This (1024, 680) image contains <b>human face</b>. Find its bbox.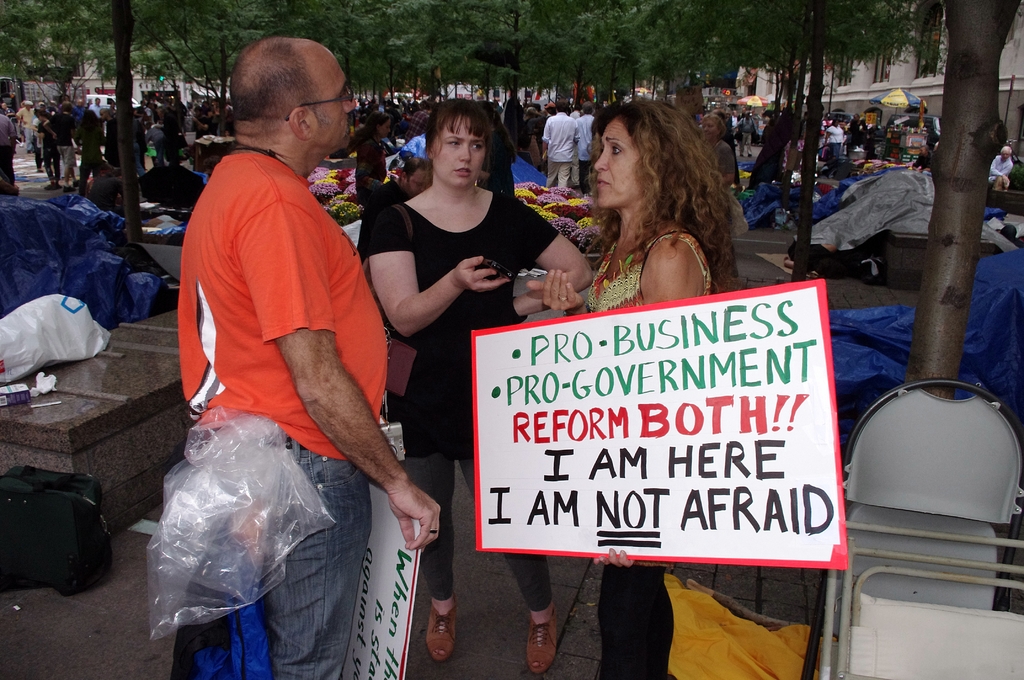
595,117,641,202.
